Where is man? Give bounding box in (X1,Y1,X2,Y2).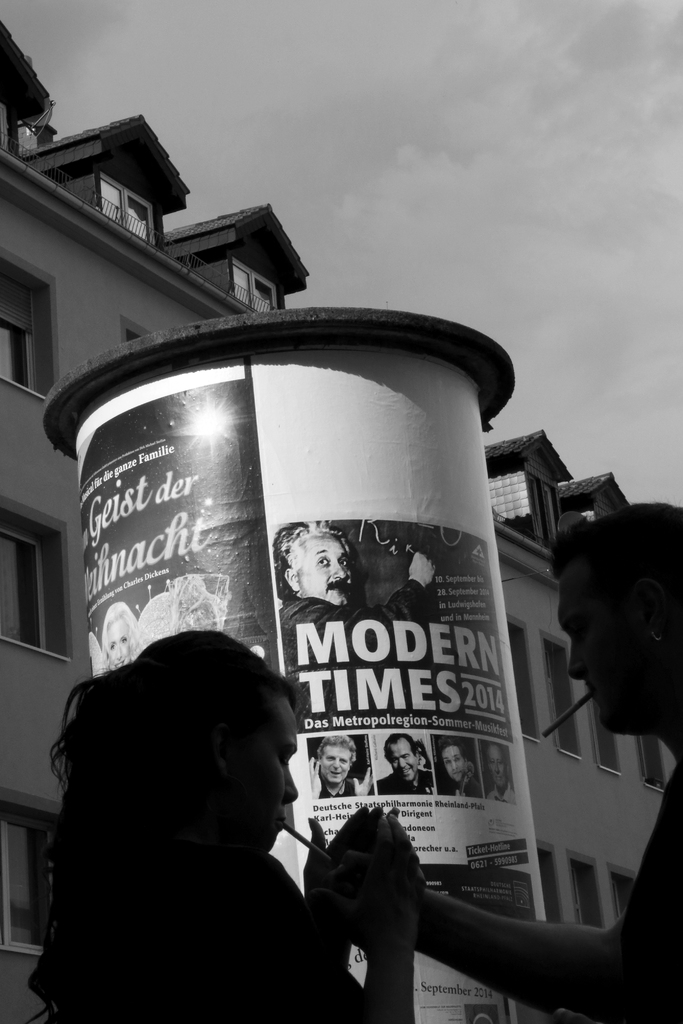
(416,499,682,1013).
